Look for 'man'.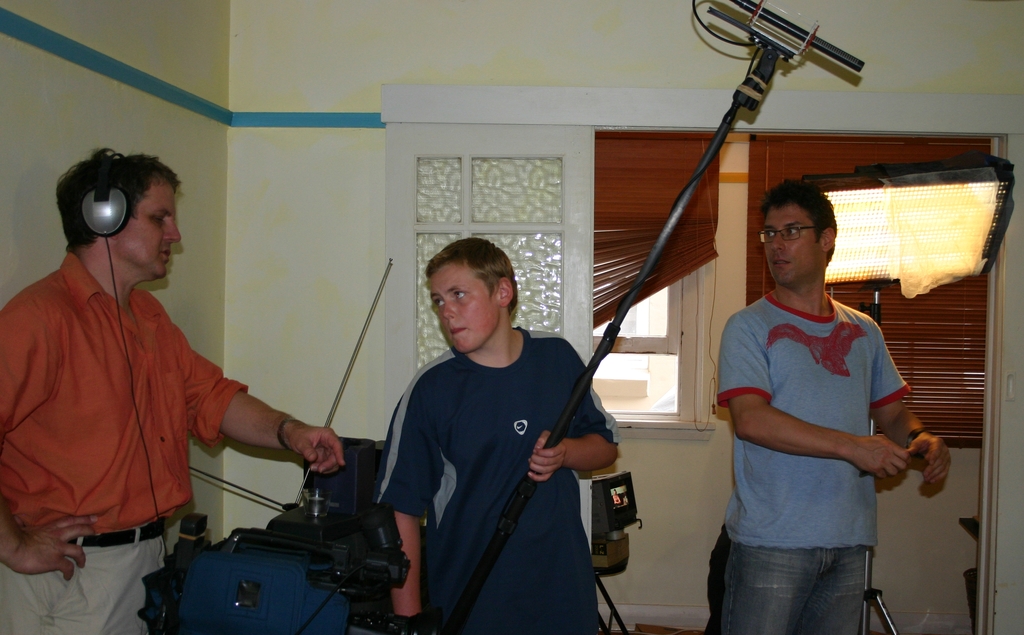
Found: bbox=(0, 148, 349, 634).
